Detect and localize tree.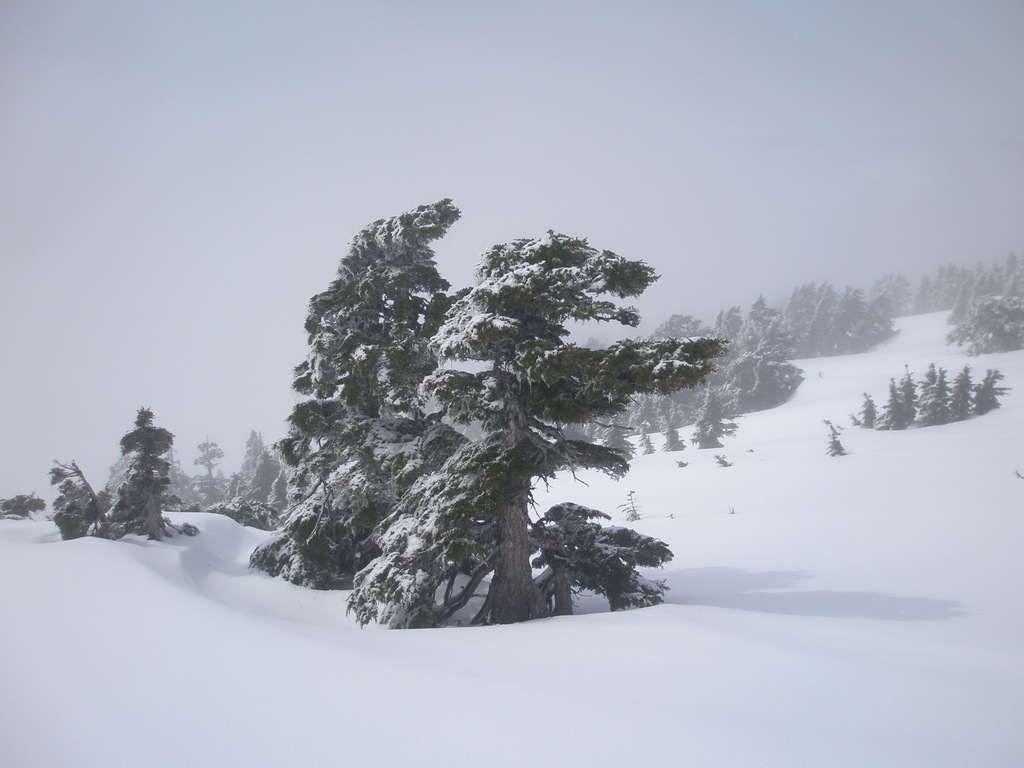
Localized at (0, 490, 50, 518).
